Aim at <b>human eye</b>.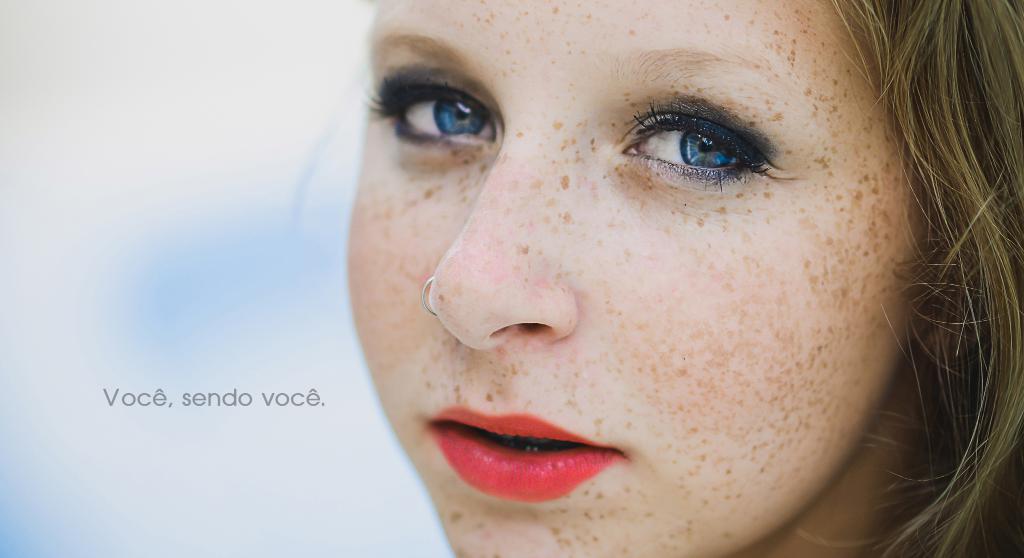
Aimed at (left=617, top=90, right=808, bottom=186).
